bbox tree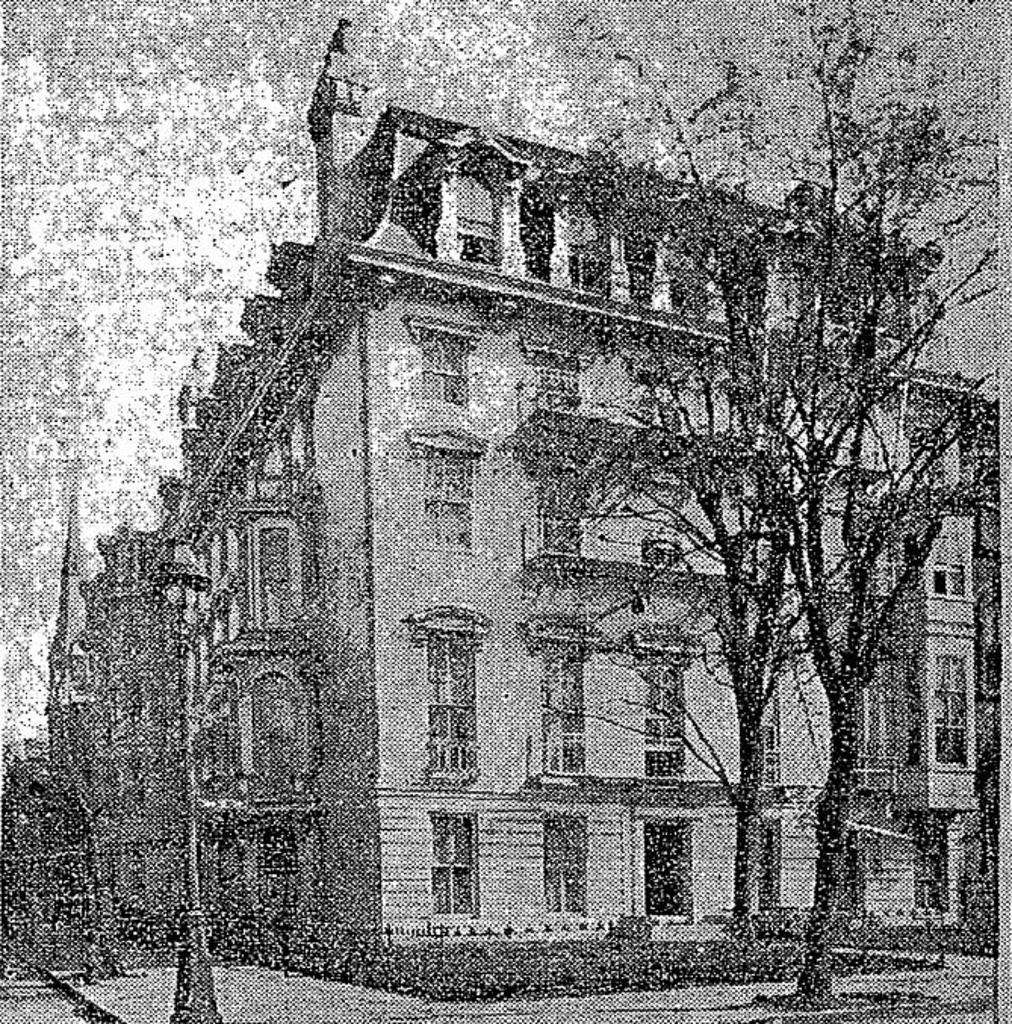
pyautogui.locateOnScreen(620, 73, 964, 926)
